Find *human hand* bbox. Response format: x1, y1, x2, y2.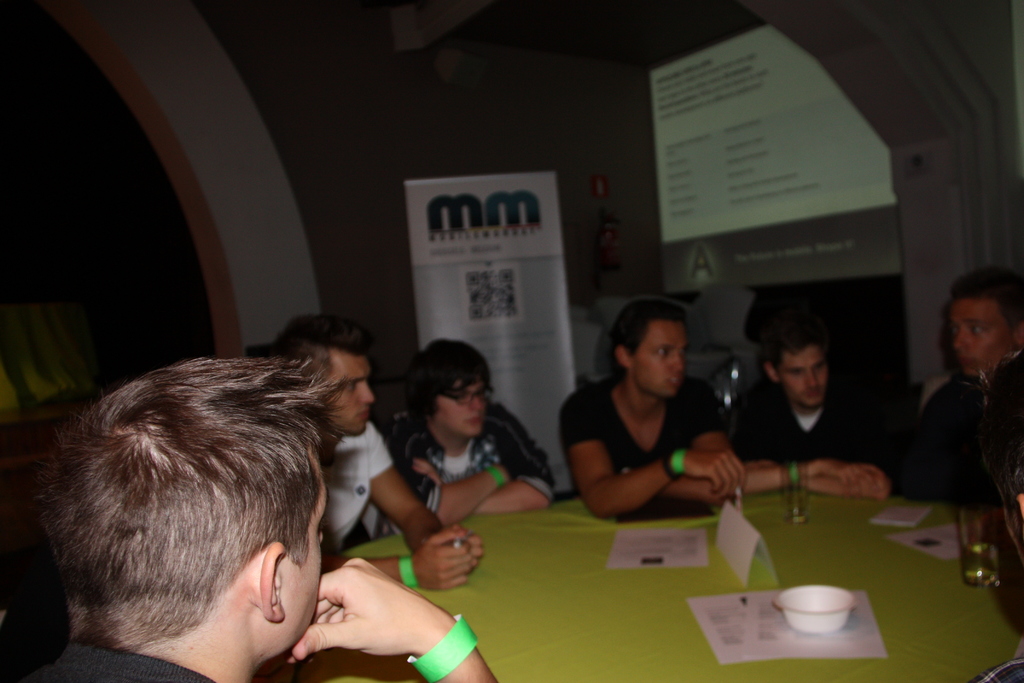
683, 448, 747, 498.
